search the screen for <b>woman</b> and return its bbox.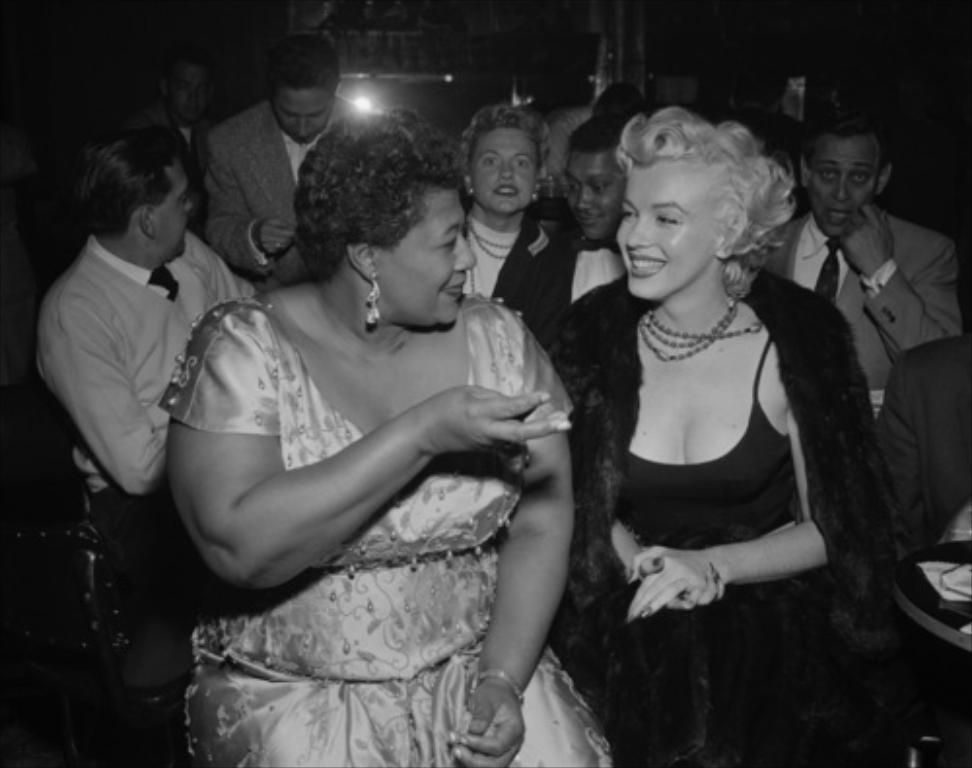
Found: rect(533, 107, 896, 766).
